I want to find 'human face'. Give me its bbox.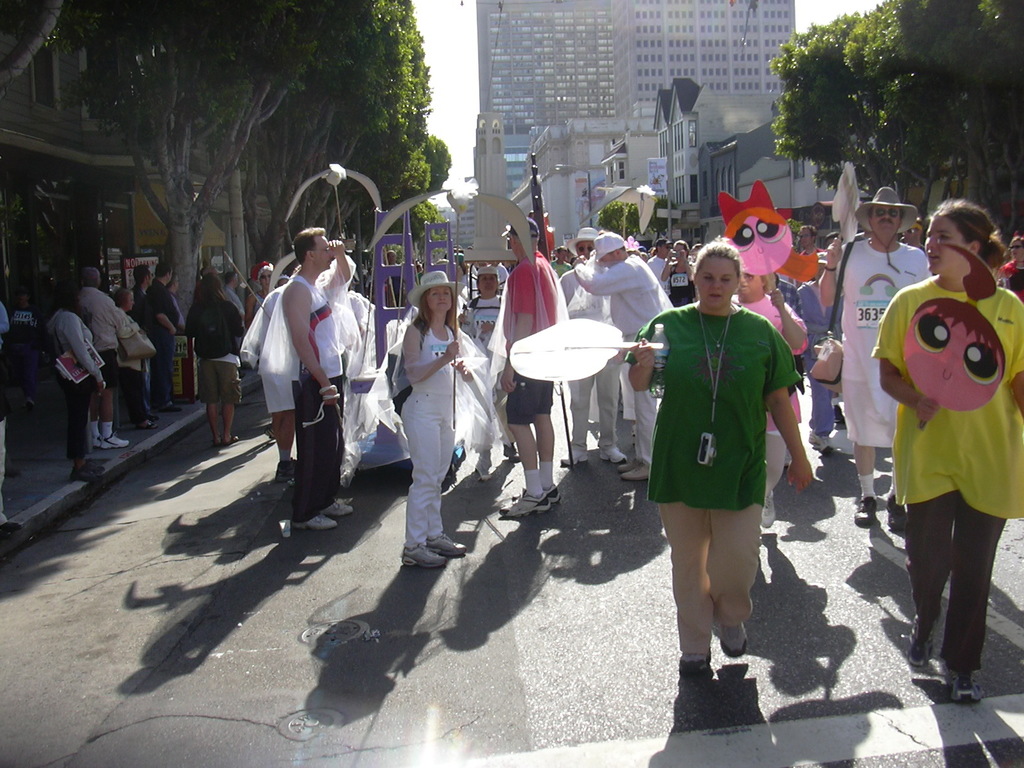
315, 237, 331, 271.
